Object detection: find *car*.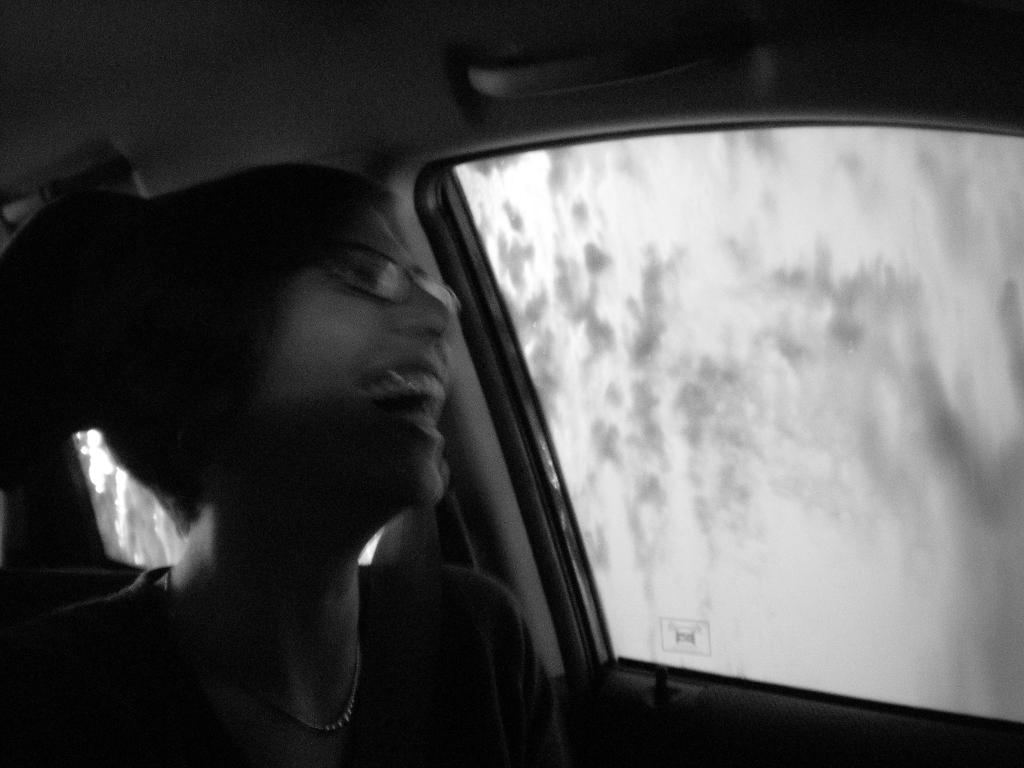
(left=0, top=0, right=1023, bottom=767).
